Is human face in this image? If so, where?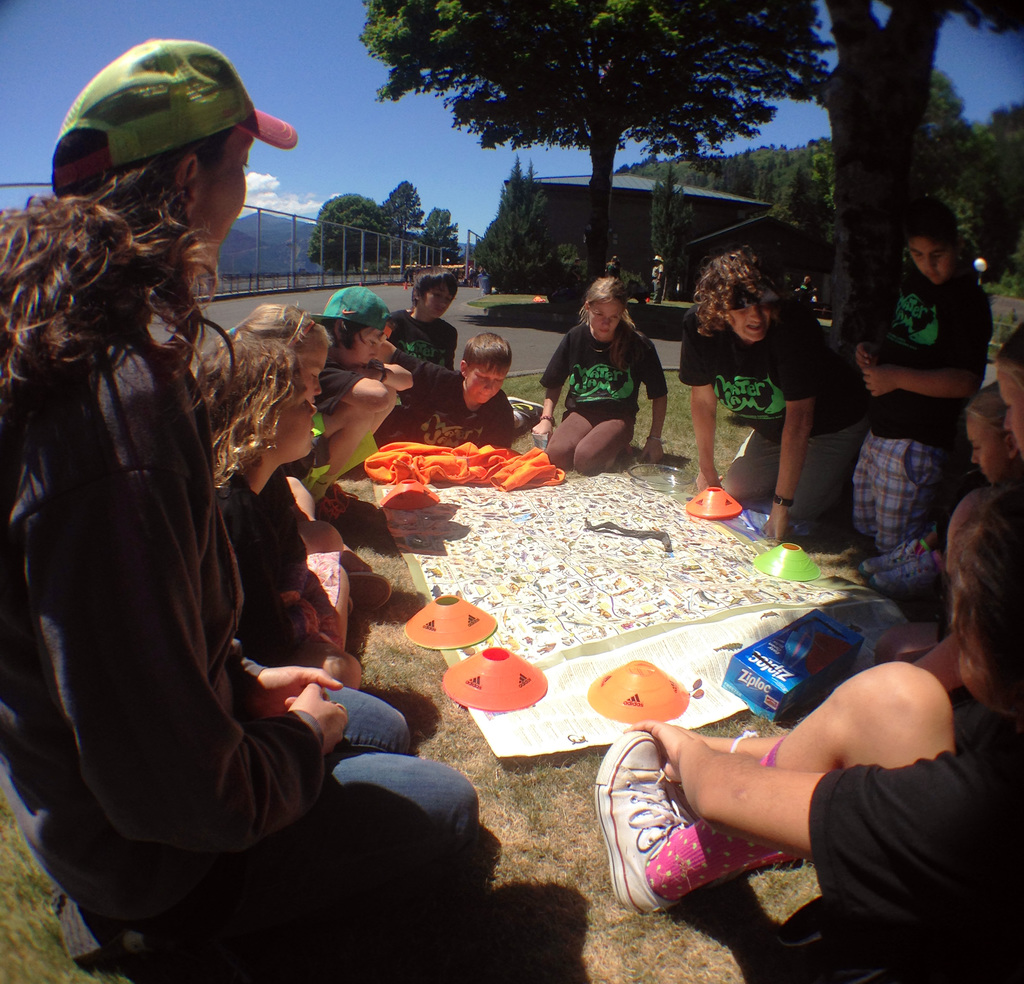
Yes, at 273:371:315:457.
